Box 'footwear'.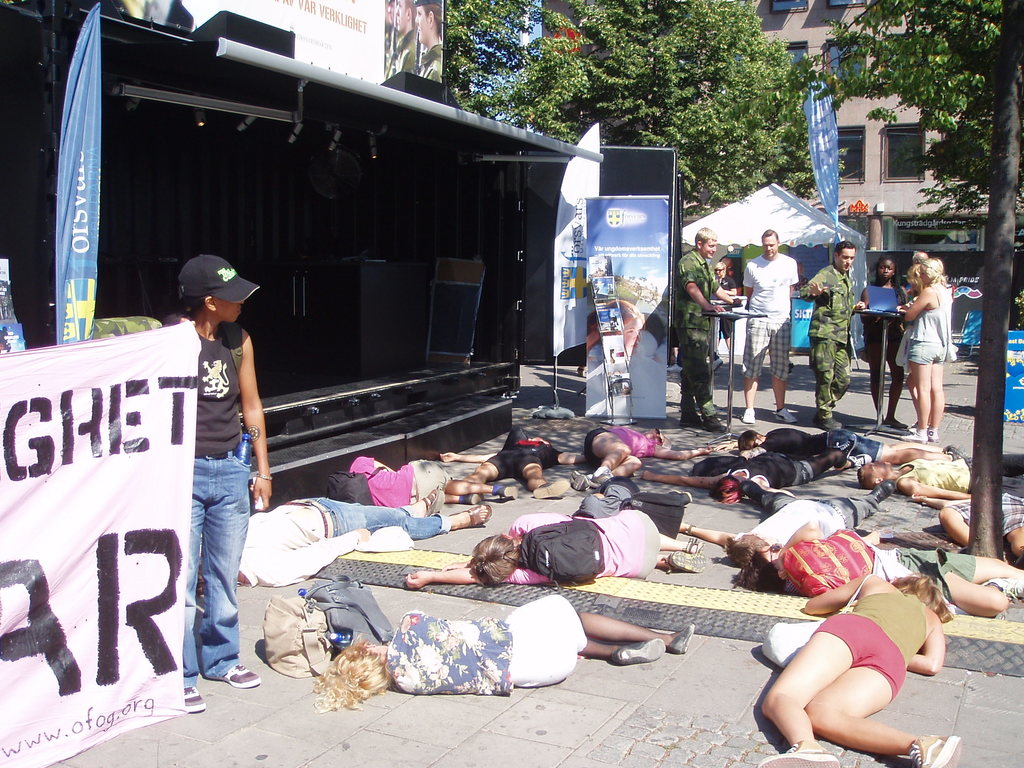
666 620 693 659.
